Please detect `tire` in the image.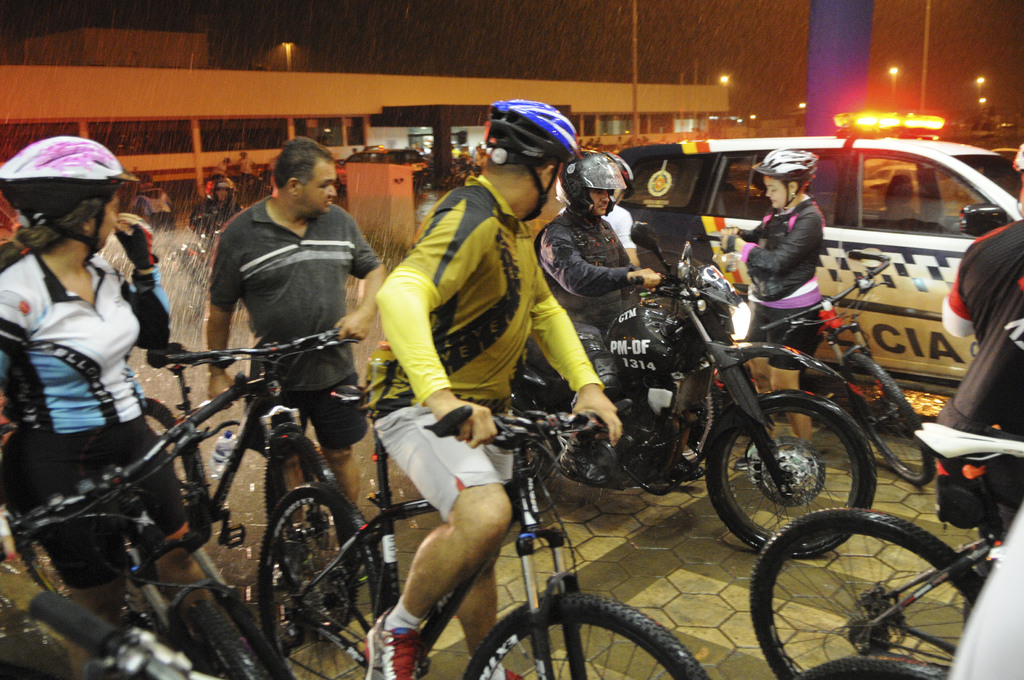
[left=257, top=423, right=376, bottom=643].
